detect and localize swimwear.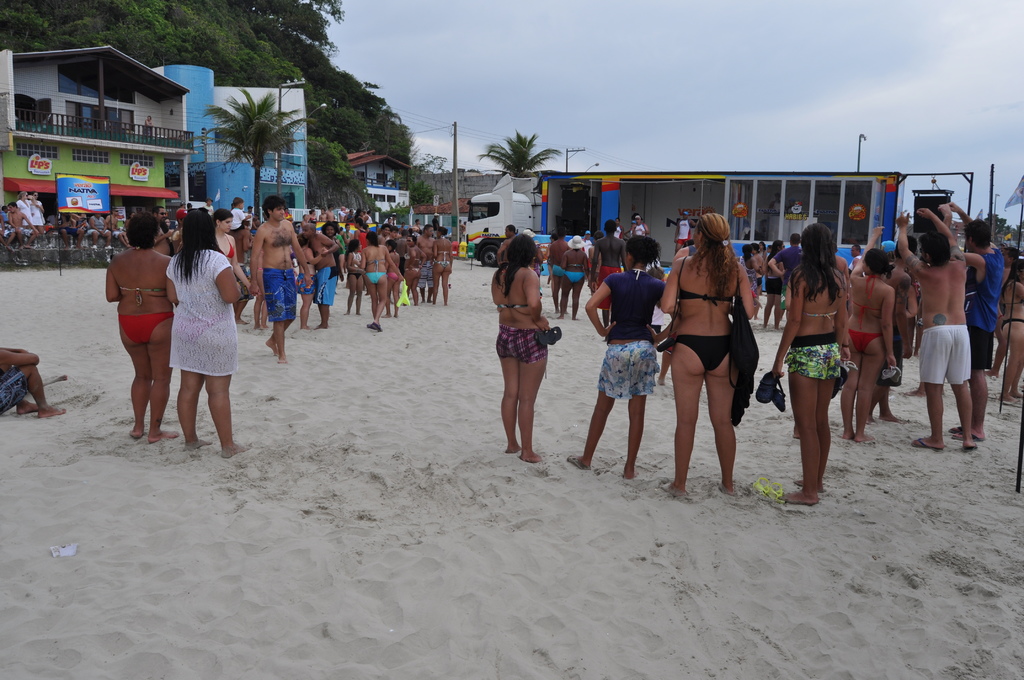
Localized at (435,258,450,267).
